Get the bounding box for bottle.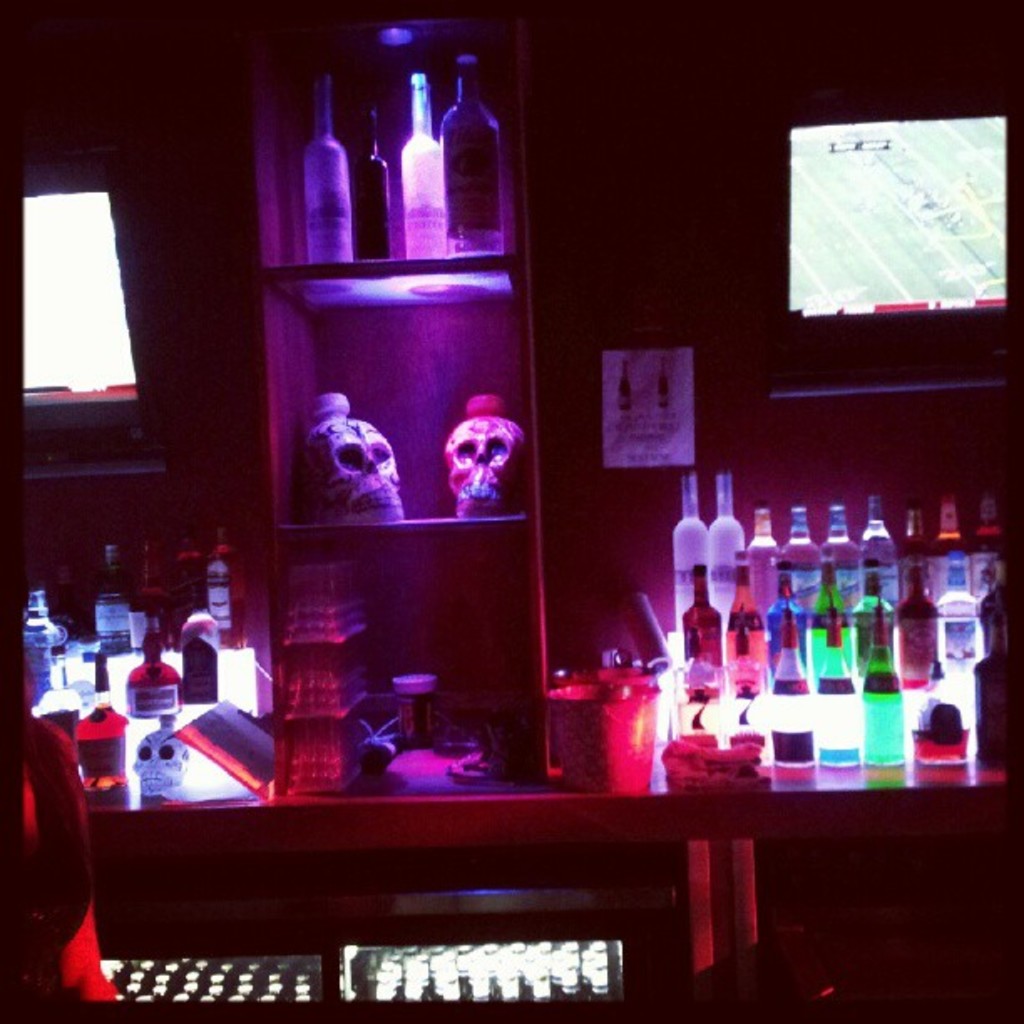
766:612:815:763.
